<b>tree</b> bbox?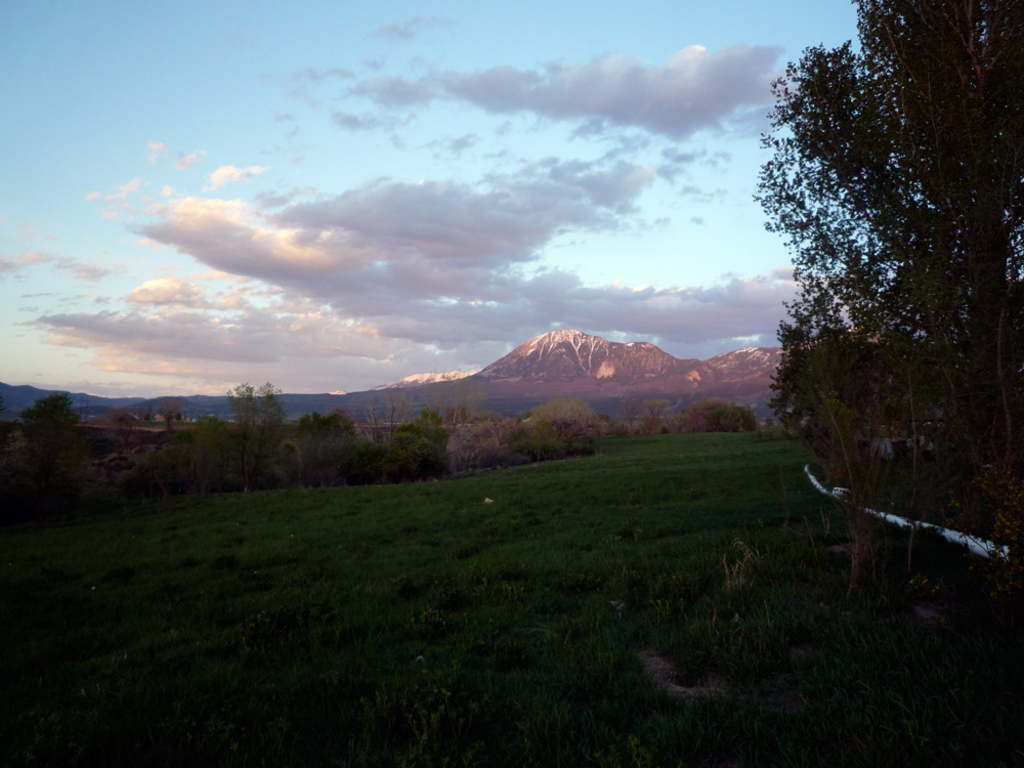
bbox(525, 397, 595, 444)
